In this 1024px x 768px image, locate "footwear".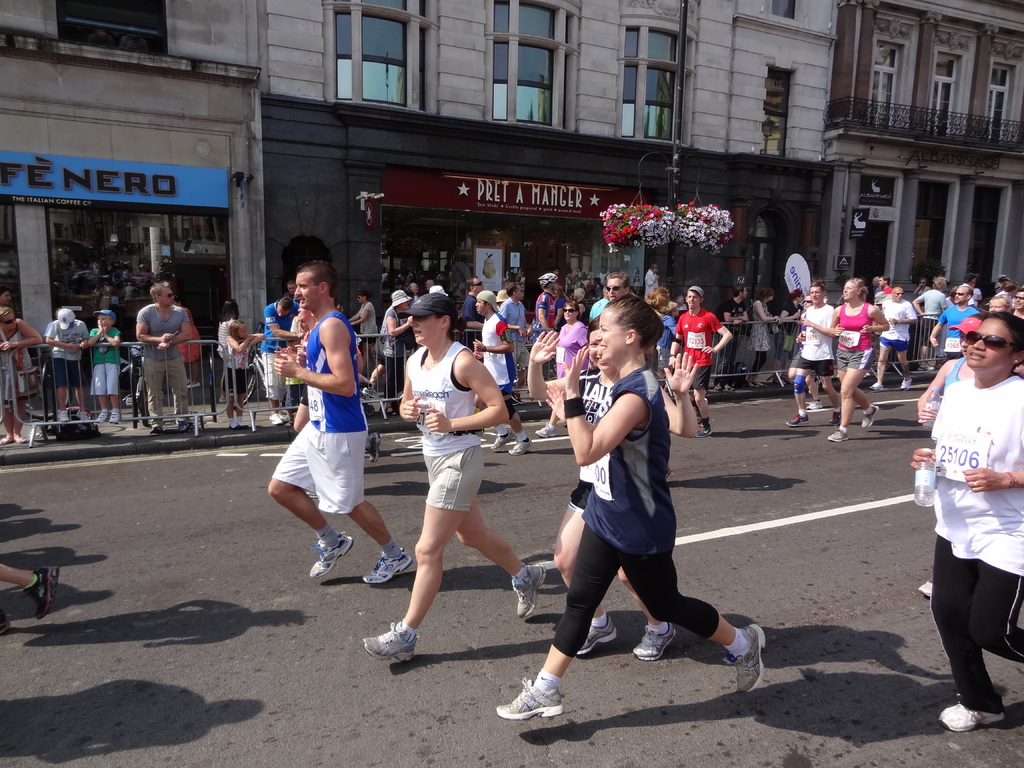
Bounding box: (77,410,90,424).
